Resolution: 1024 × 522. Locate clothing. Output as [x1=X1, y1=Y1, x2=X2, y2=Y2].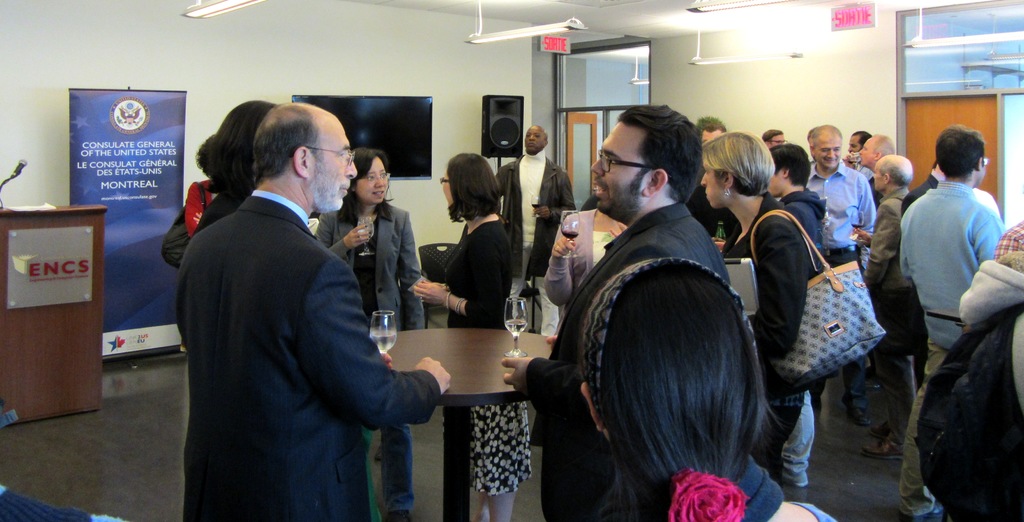
[x1=895, y1=179, x2=1004, y2=516].
